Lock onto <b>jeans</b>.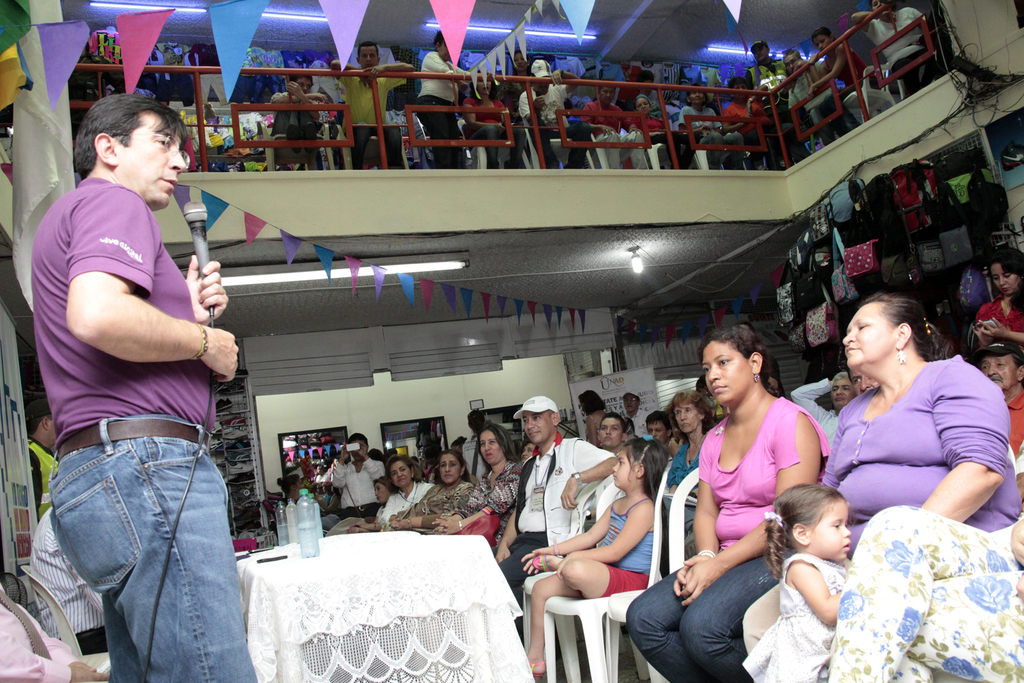
Locked: 808 91 855 144.
